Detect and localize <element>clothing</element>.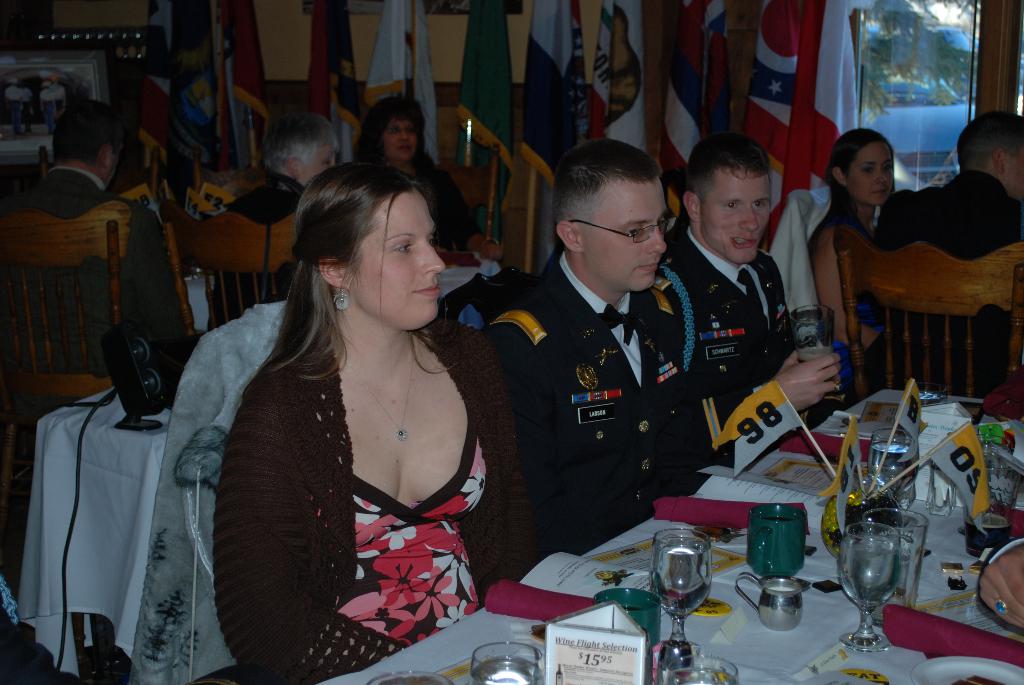
Localized at {"left": 493, "top": 261, "right": 725, "bottom": 537}.
